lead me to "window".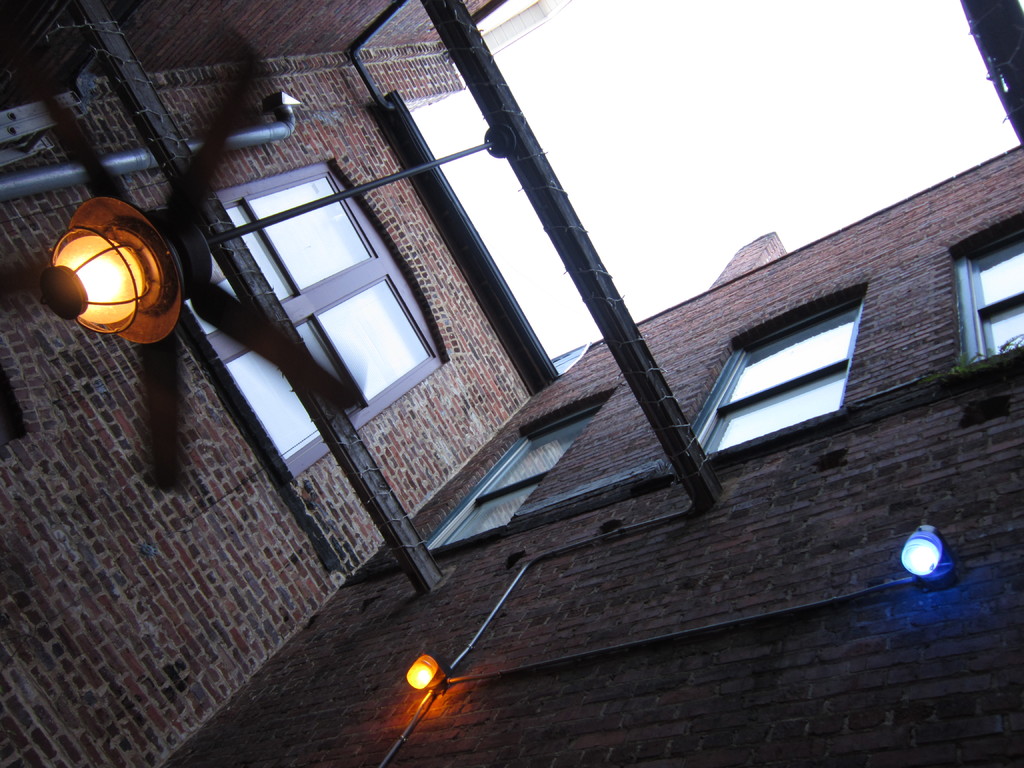
Lead to 964:220:1023:365.
